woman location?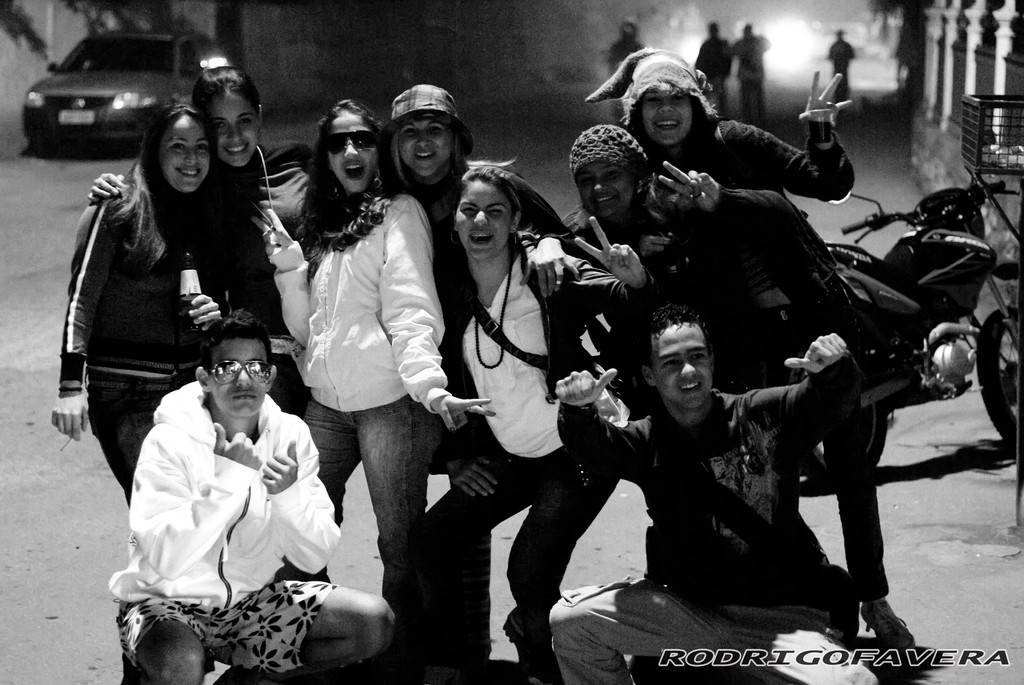
{"left": 584, "top": 42, "right": 920, "bottom": 651}
